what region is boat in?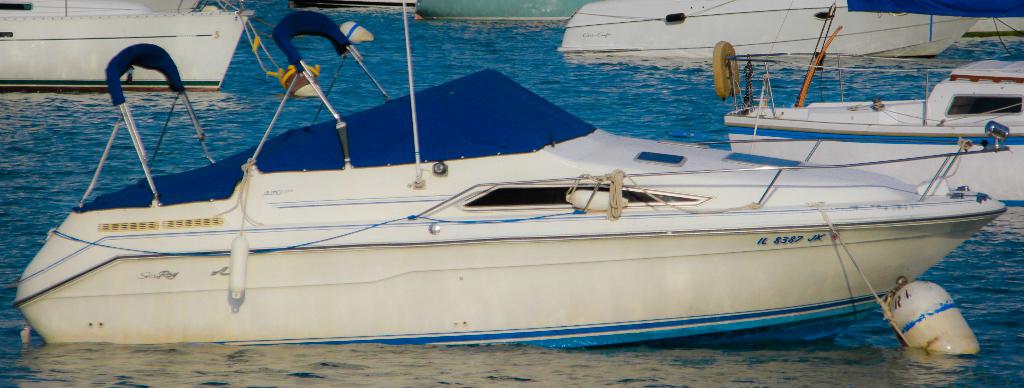
[left=0, top=8, right=1000, bottom=362].
